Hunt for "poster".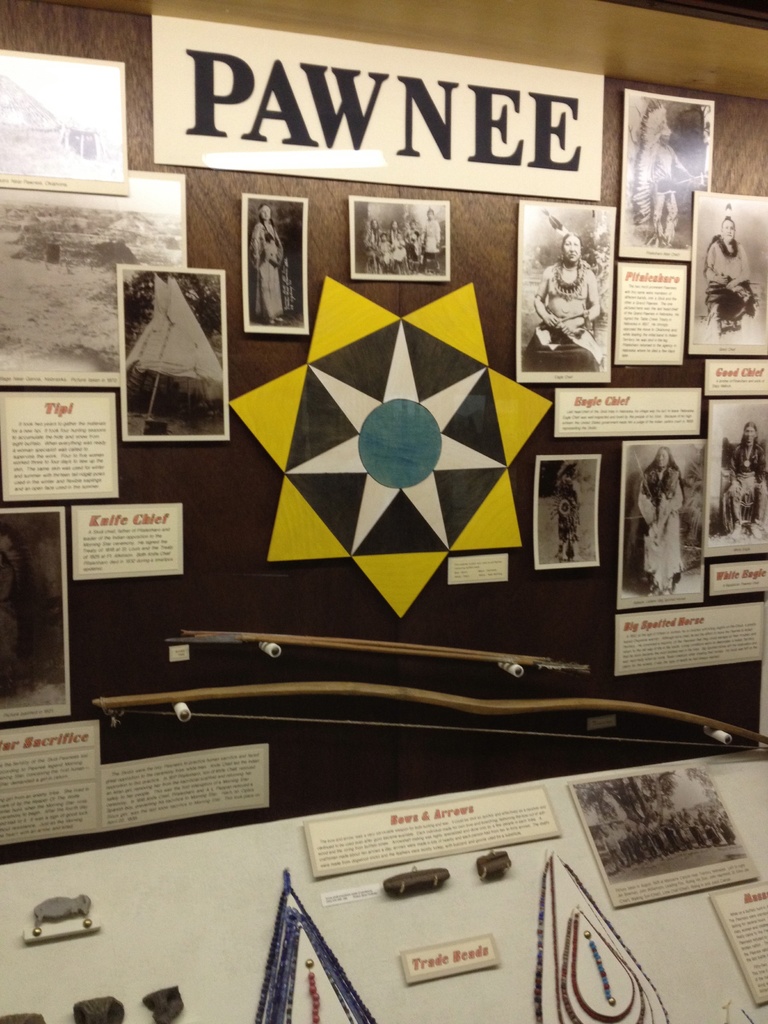
Hunted down at bbox=(150, 15, 604, 202).
